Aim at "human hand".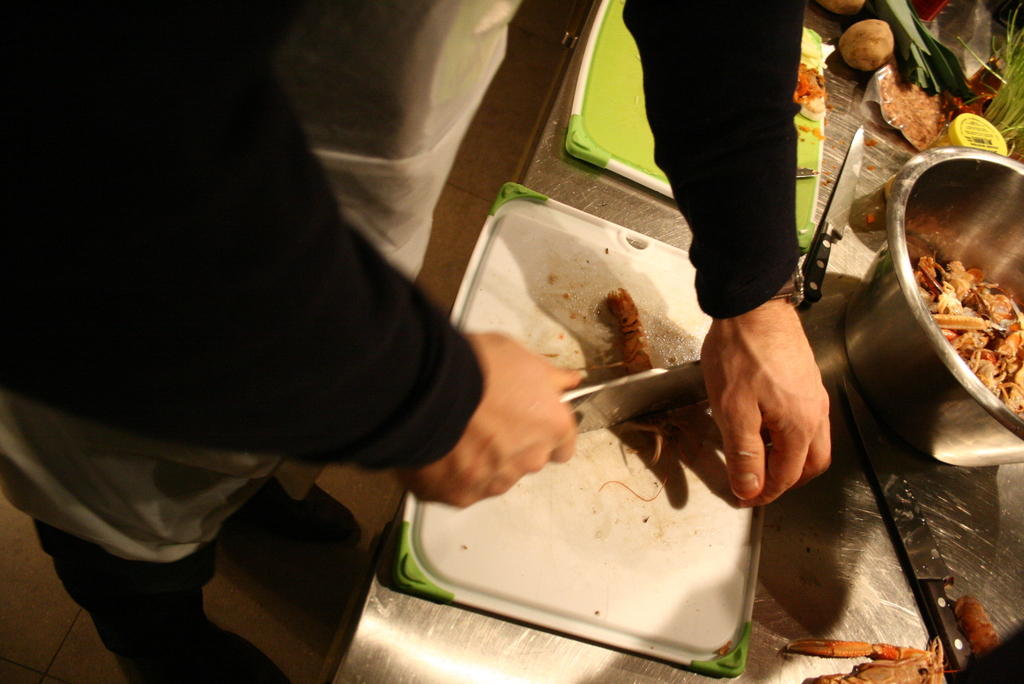
Aimed at (x1=391, y1=330, x2=588, y2=514).
